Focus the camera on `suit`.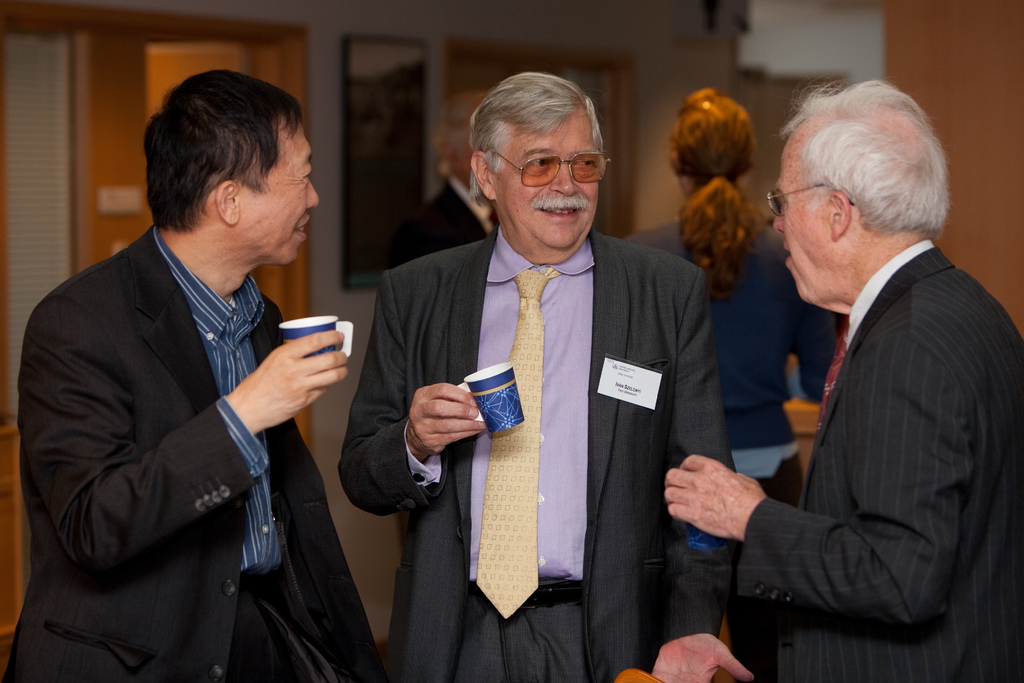
Focus region: {"left": 743, "top": 238, "right": 1023, "bottom": 682}.
